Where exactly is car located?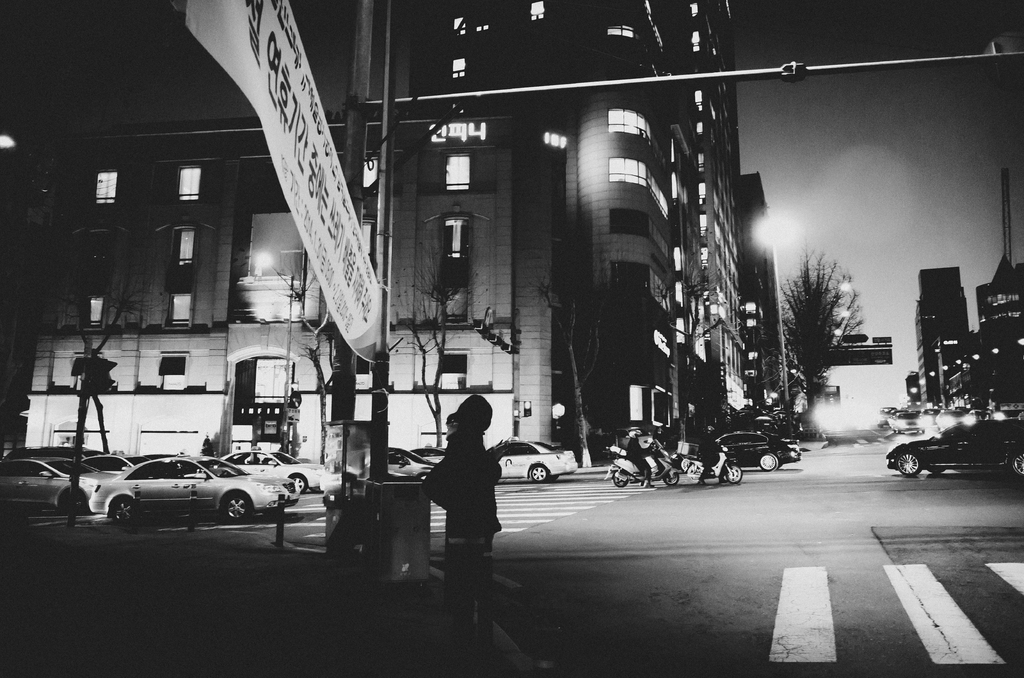
Its bounding box is bbox=[221, 446, 328, 499].
